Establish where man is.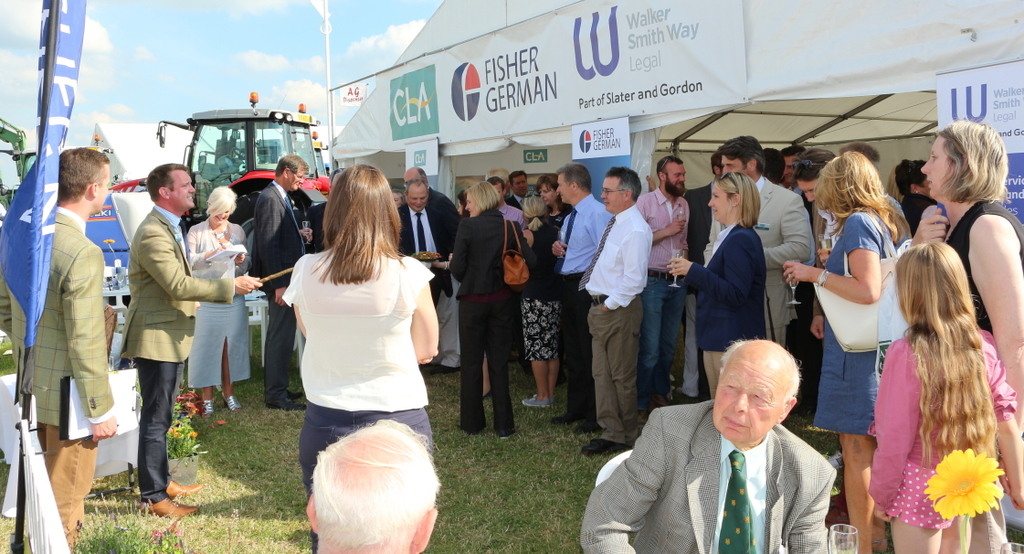
Established at x1=247 y1=153 x2=315 y2=408.
